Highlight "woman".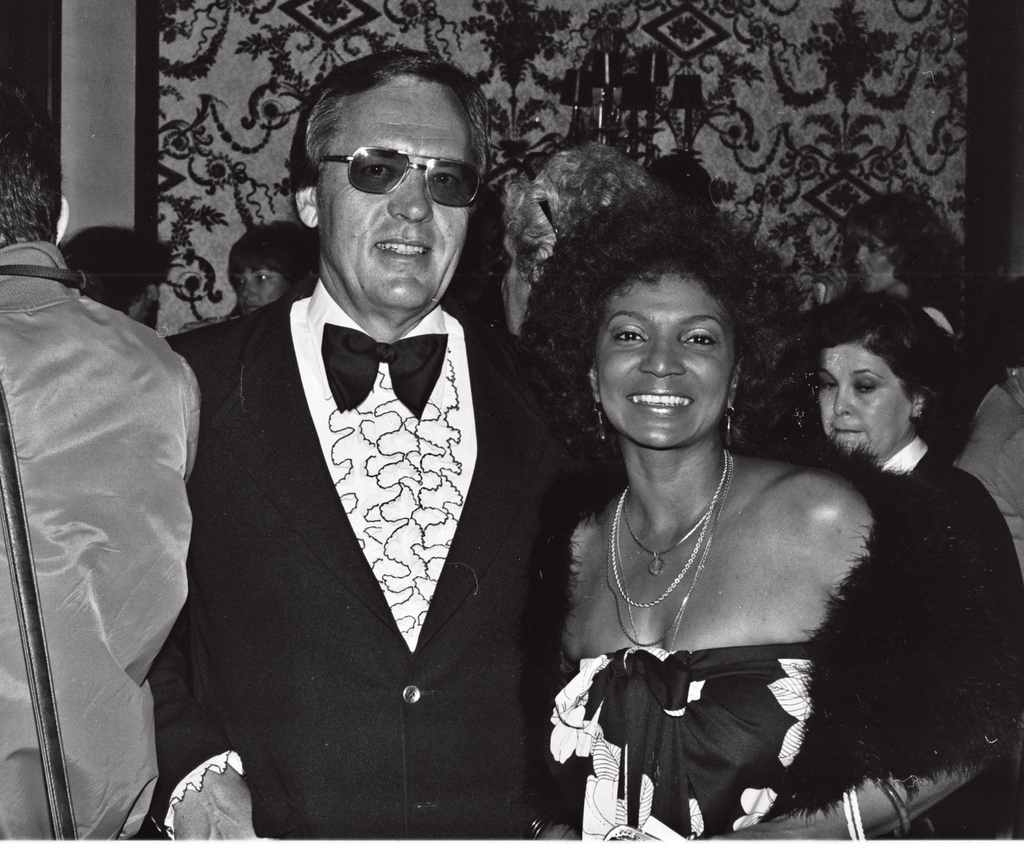
Highlighted region: [794, 295, 1023, 837].
